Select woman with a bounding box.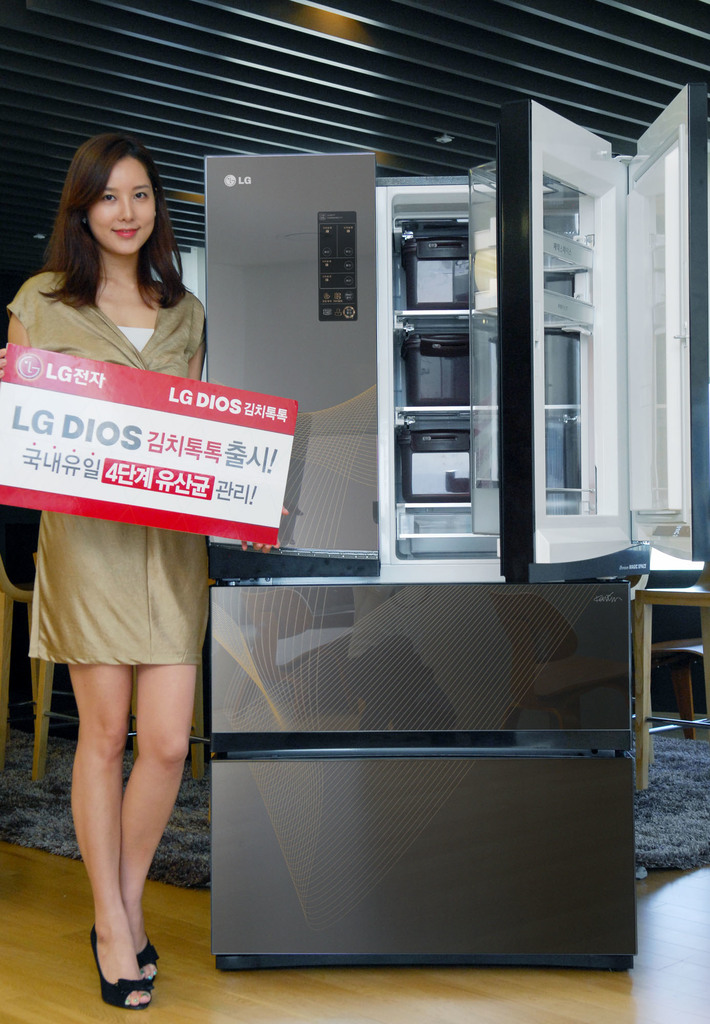
bbox=[0, 136, 288, 1014].
